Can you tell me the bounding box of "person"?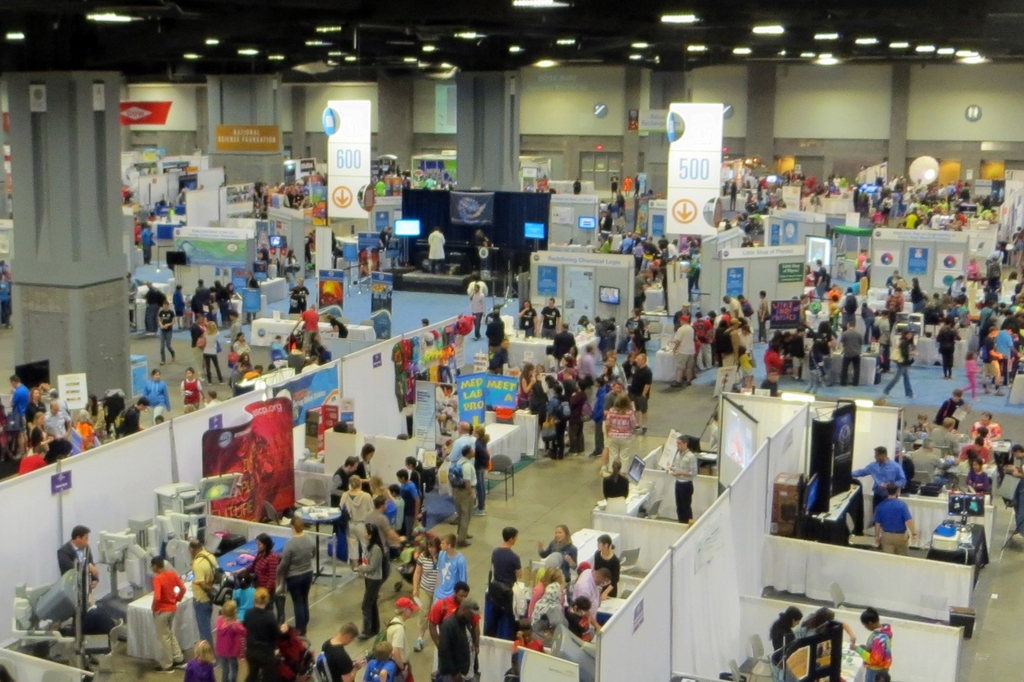
[left=278, top=516, right=308, bottom=640].
